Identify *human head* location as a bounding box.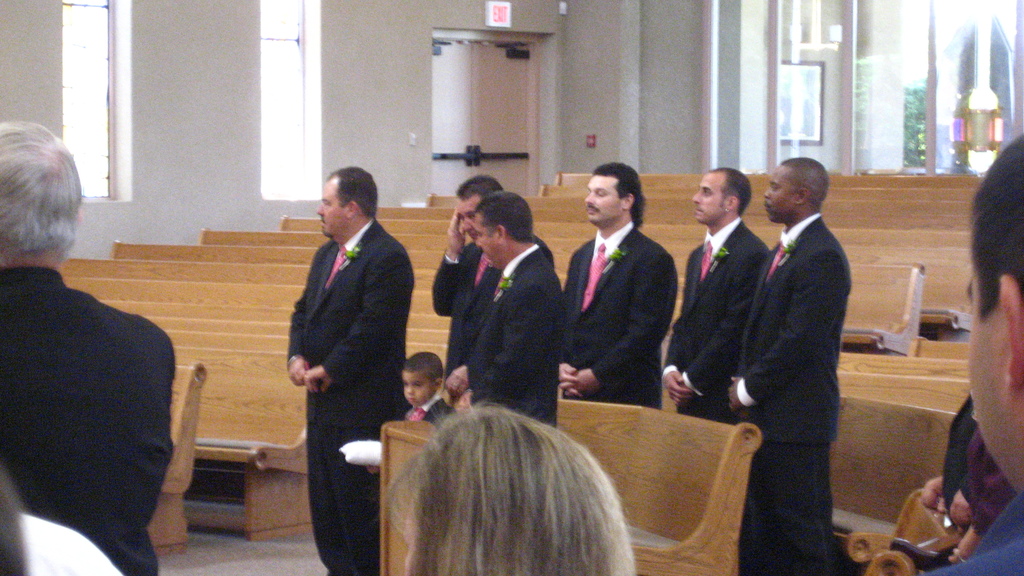
[0,118,92,281].
